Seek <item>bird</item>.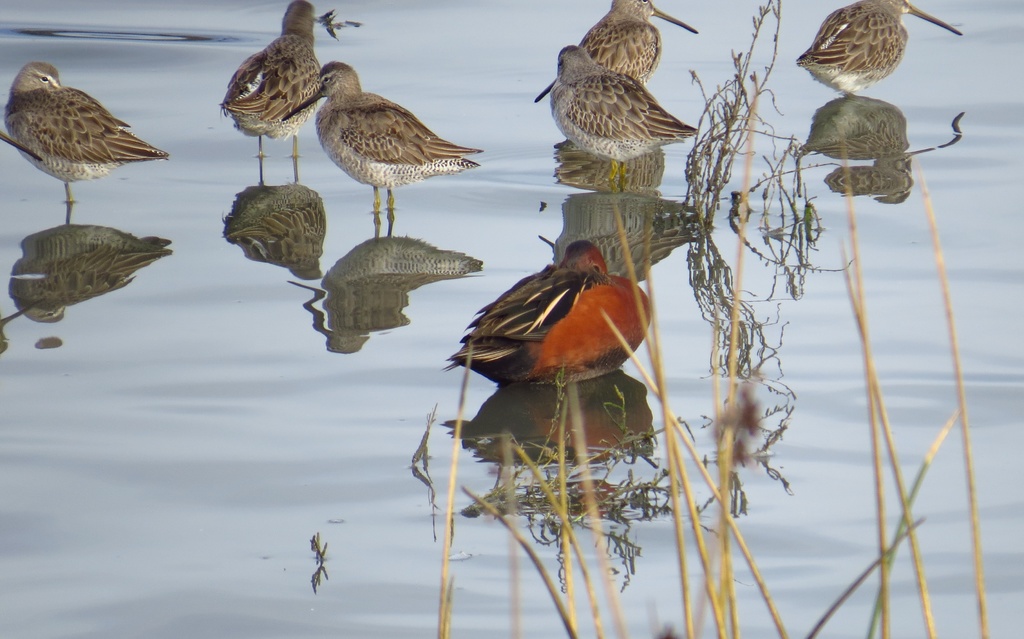
[x1=579, y1=0, x2=700, y2=88].
